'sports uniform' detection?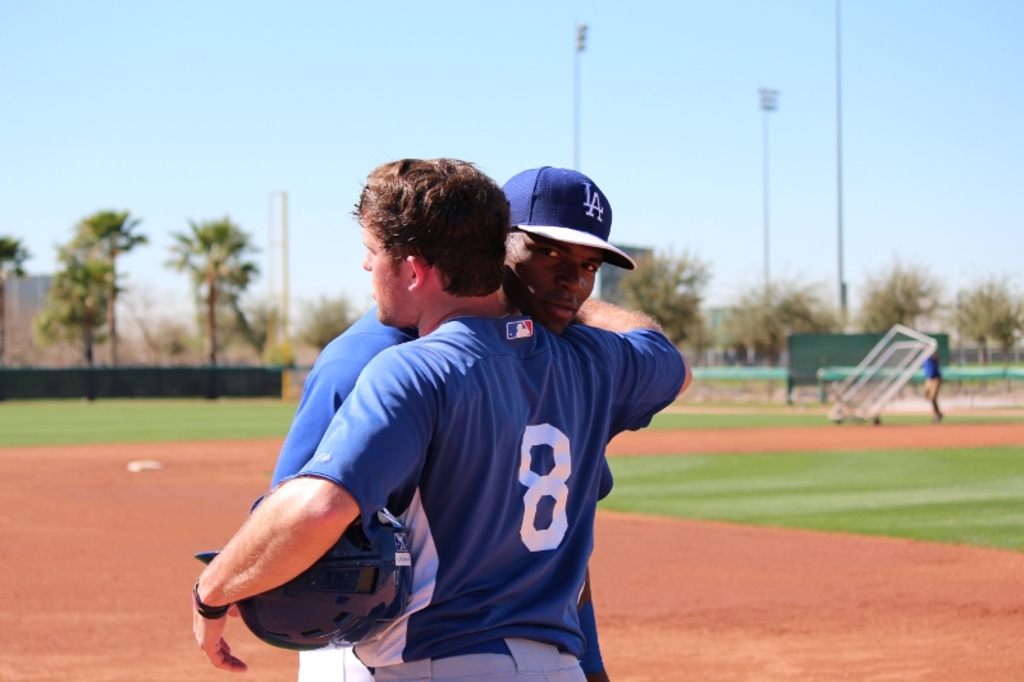
(x1=279, y1=302, x2=691, y2=674)
